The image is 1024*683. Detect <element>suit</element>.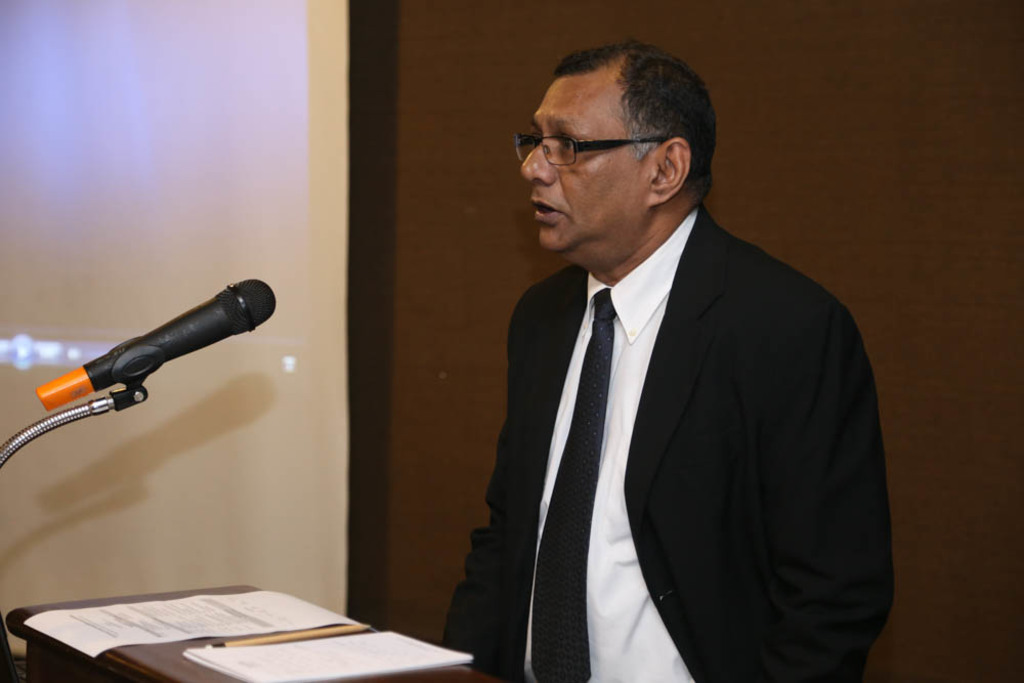
Detection: (left=475, top=266, right=911, bottom=672).
